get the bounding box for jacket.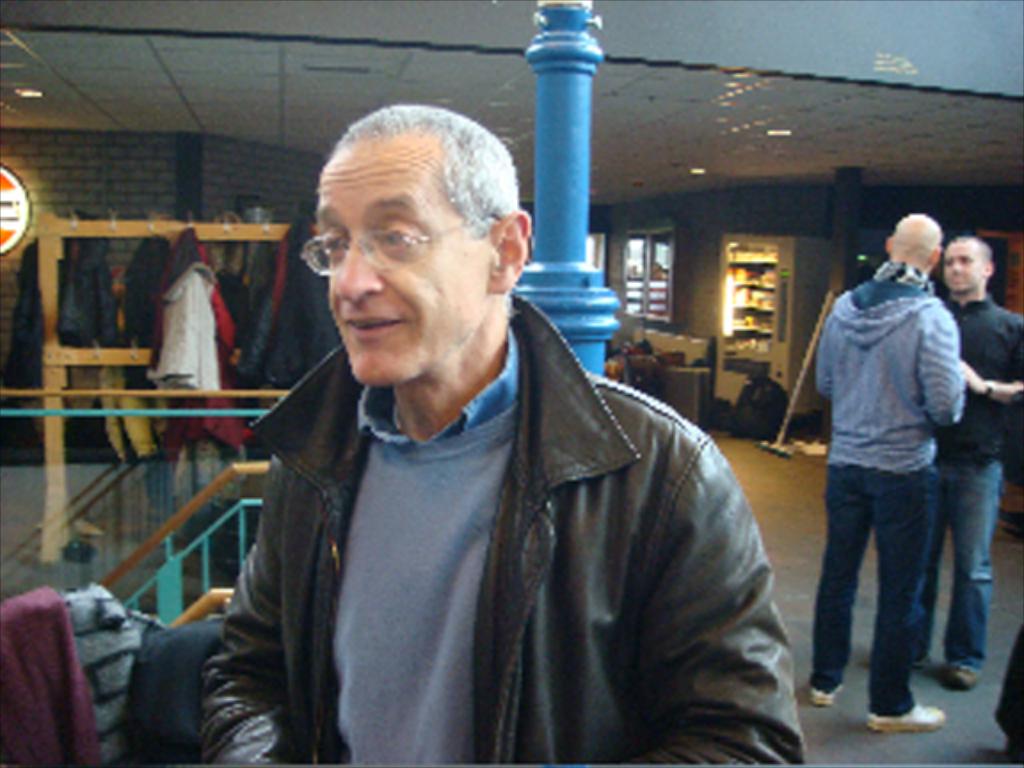
<bbox>204, 258, 791, 766</bbox>.
